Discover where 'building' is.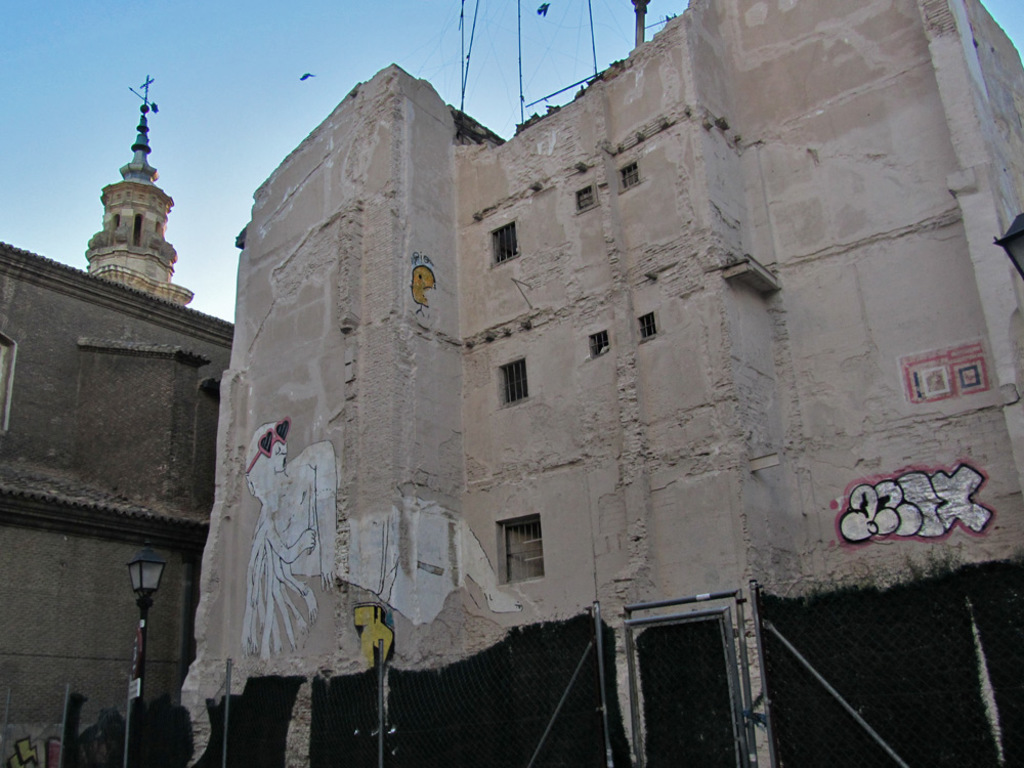
Discovered at [left=180, top=0, right=1023, bottom=767].
